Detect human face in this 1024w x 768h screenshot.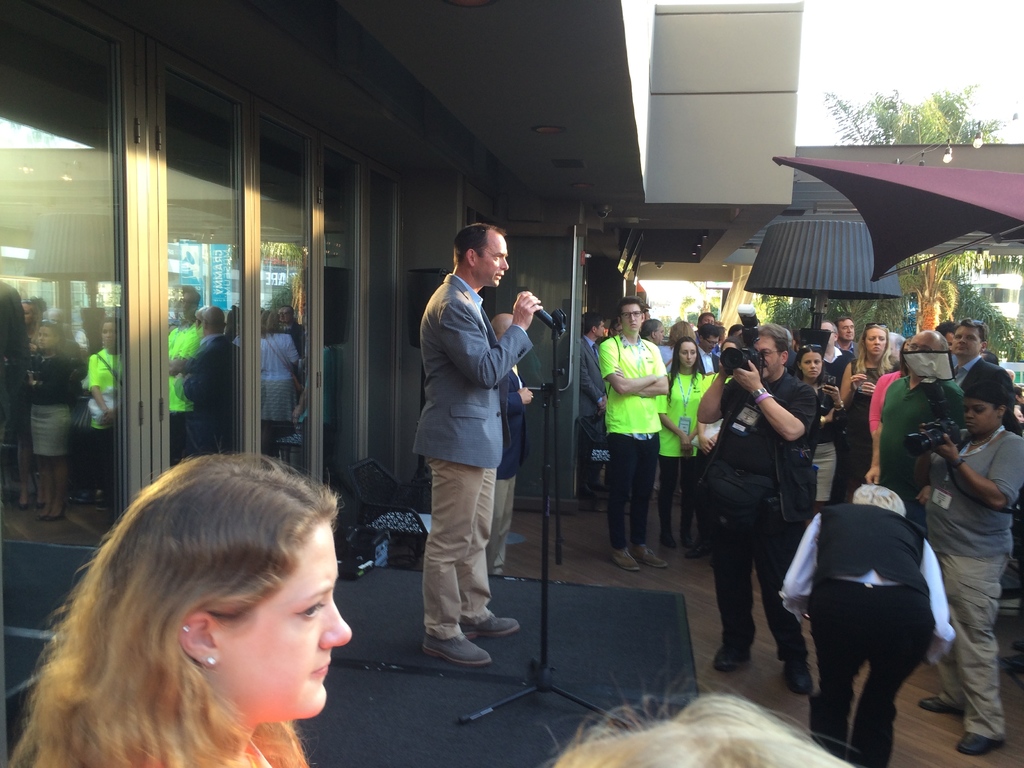
Detection: box(700, 312, 715, 324).
